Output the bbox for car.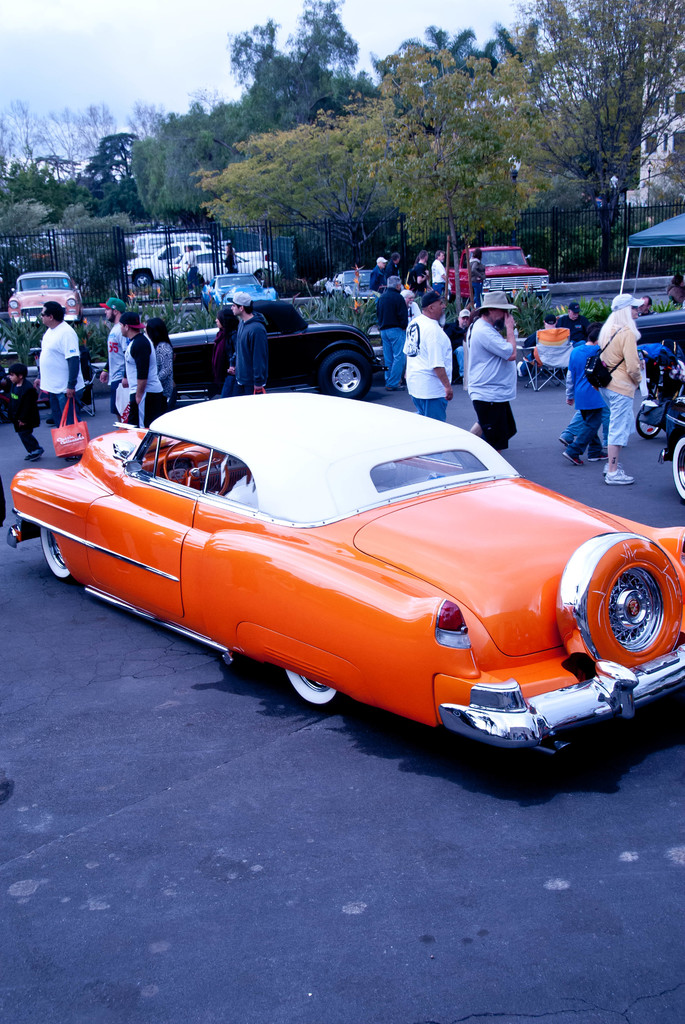
216,274,271,325.
